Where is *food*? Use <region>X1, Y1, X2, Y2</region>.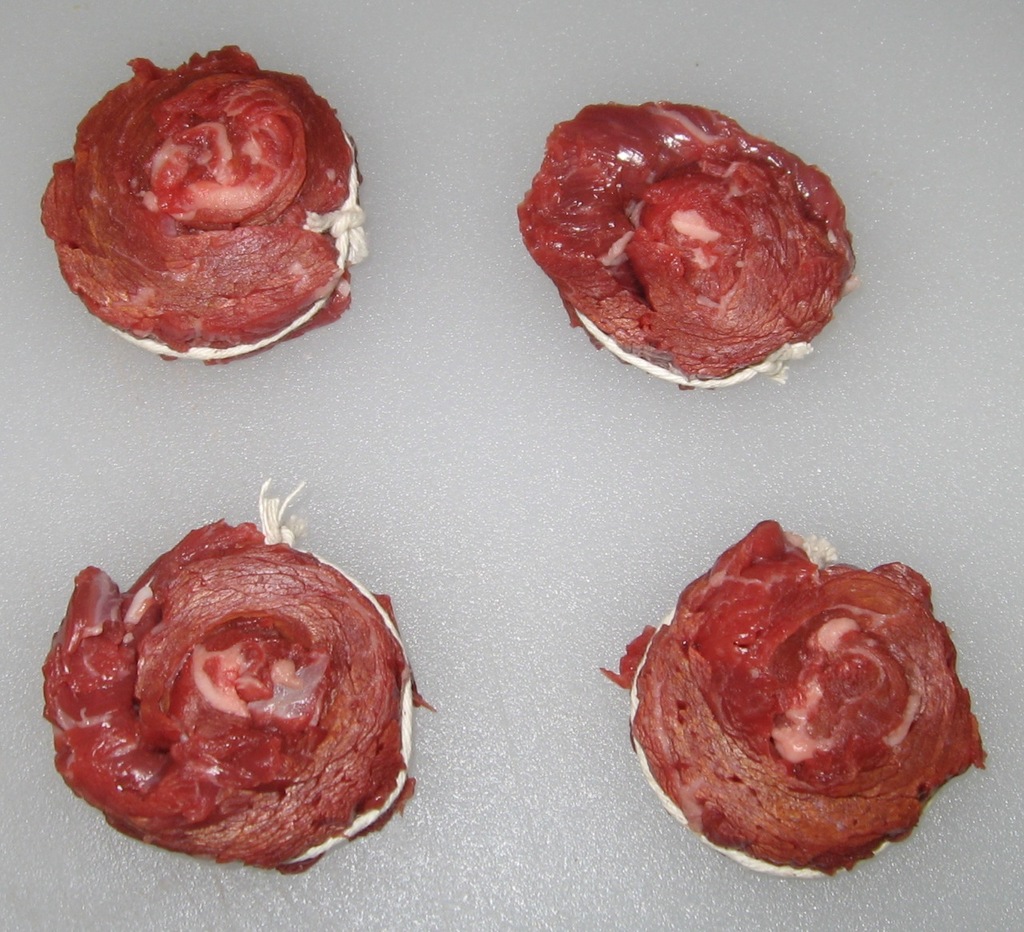
<region>590, 519, 1001, 882</region>.
